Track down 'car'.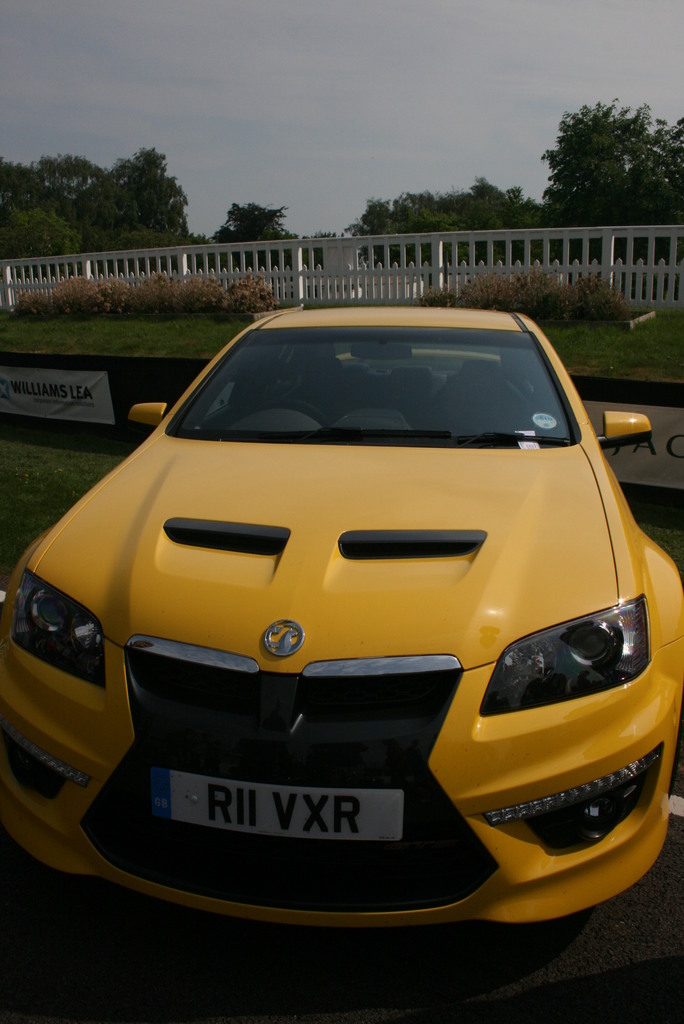
Tracked to box=[0, 304, 683, 939].
